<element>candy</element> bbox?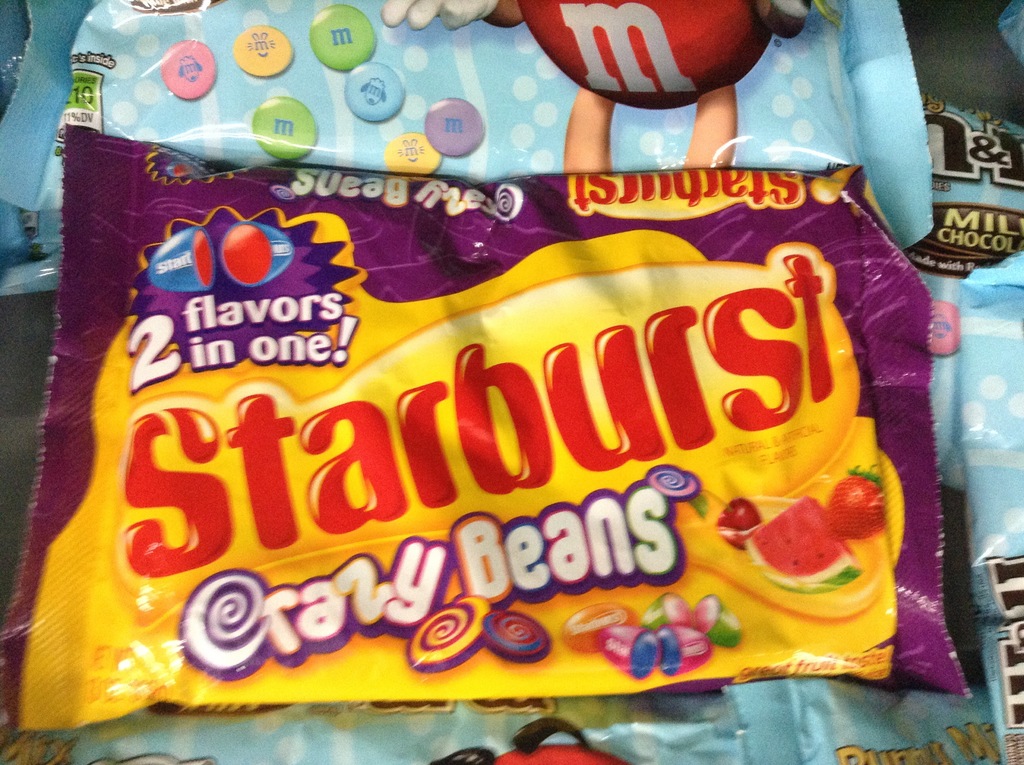
409:590:492:677
